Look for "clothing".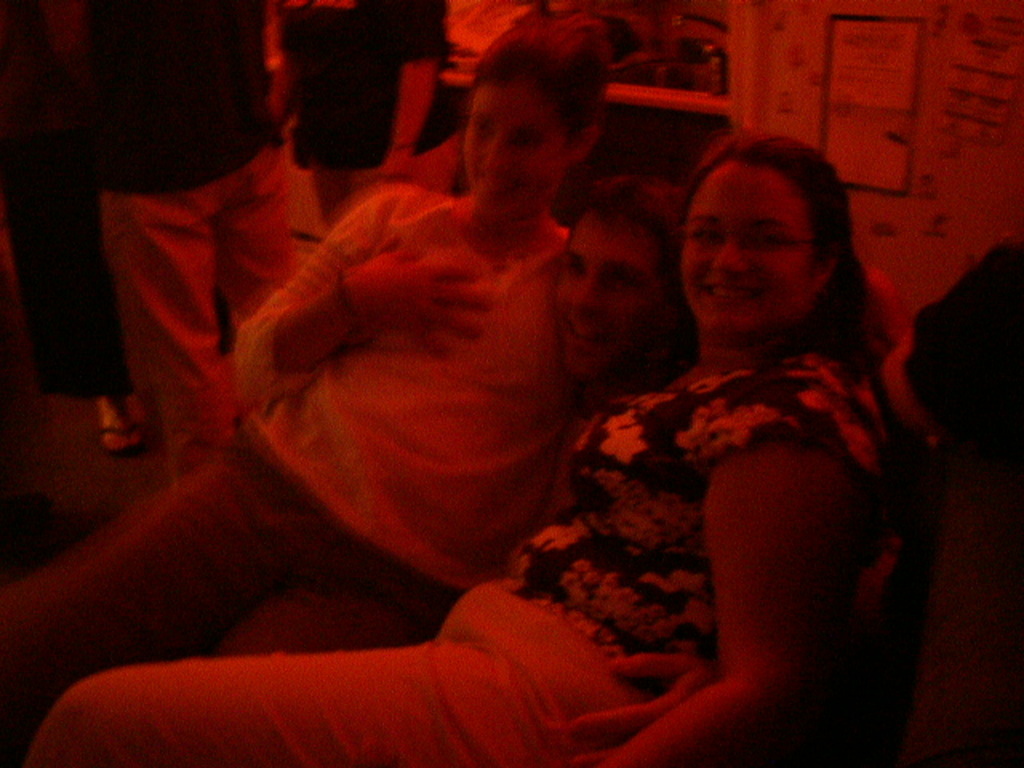
Found: [left=16, top=350, right=902, bottom=766].
